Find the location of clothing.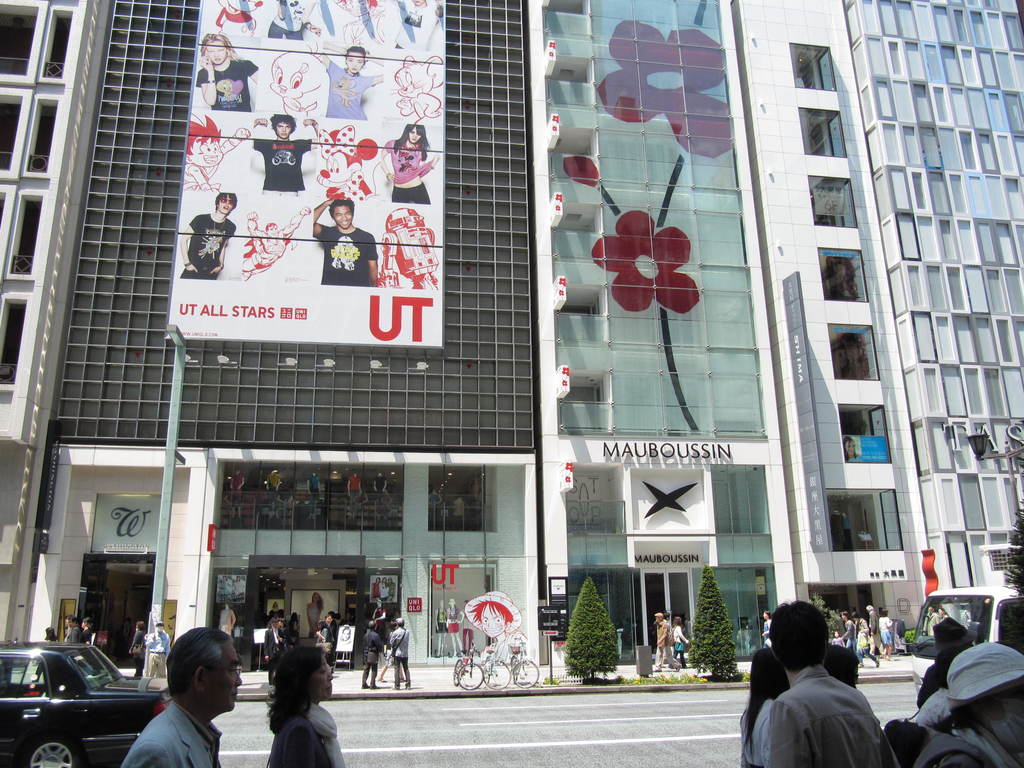
Location: [left=388, top=141, right=422, bottom=187].
